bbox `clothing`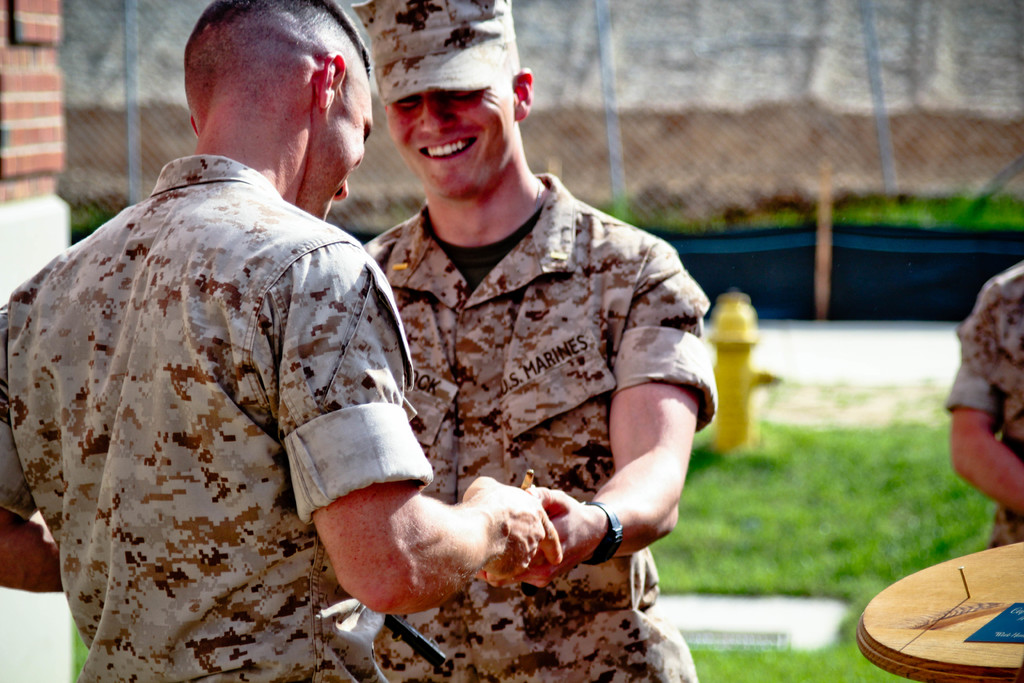
{"left": 351, "top": 170, "right": 712, "bottom": 682}
